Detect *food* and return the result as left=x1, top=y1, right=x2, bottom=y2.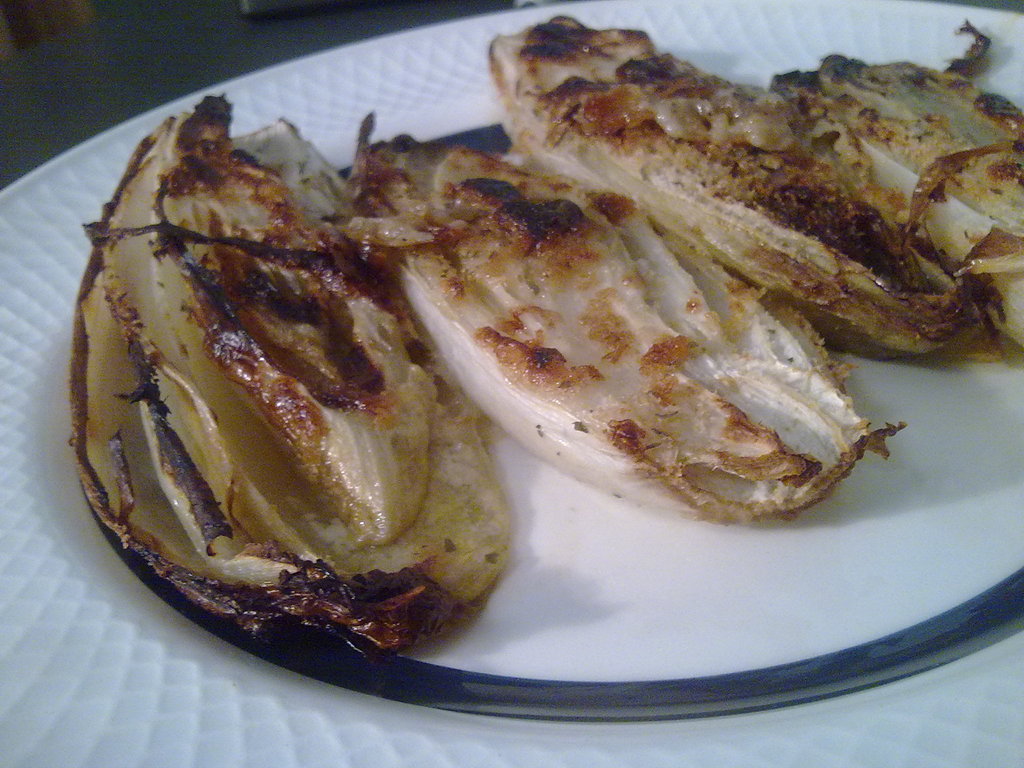
left=348, top=117, right=906, bottom=527.
